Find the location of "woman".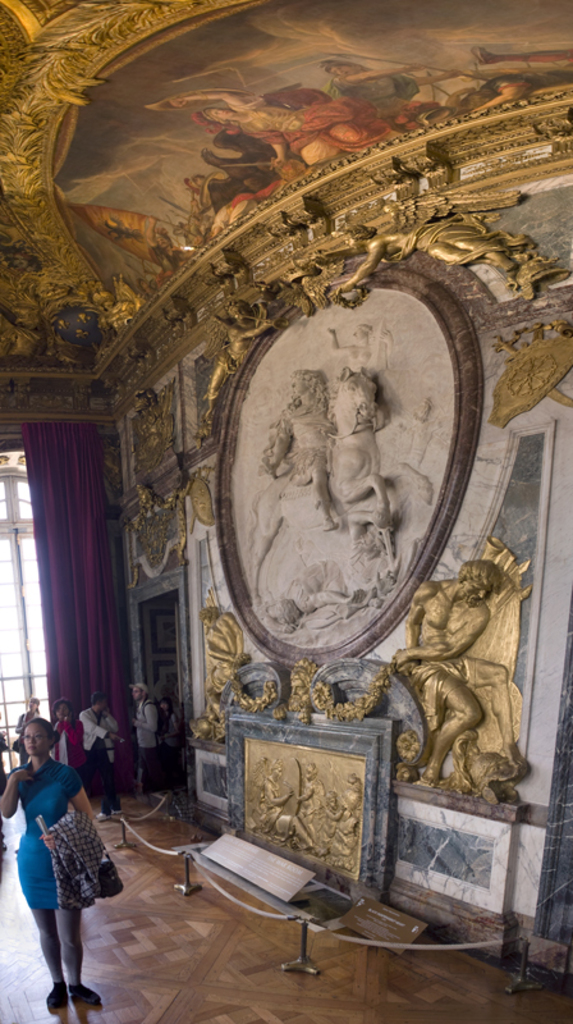
Location: <box>47,699,86,771</box>.
